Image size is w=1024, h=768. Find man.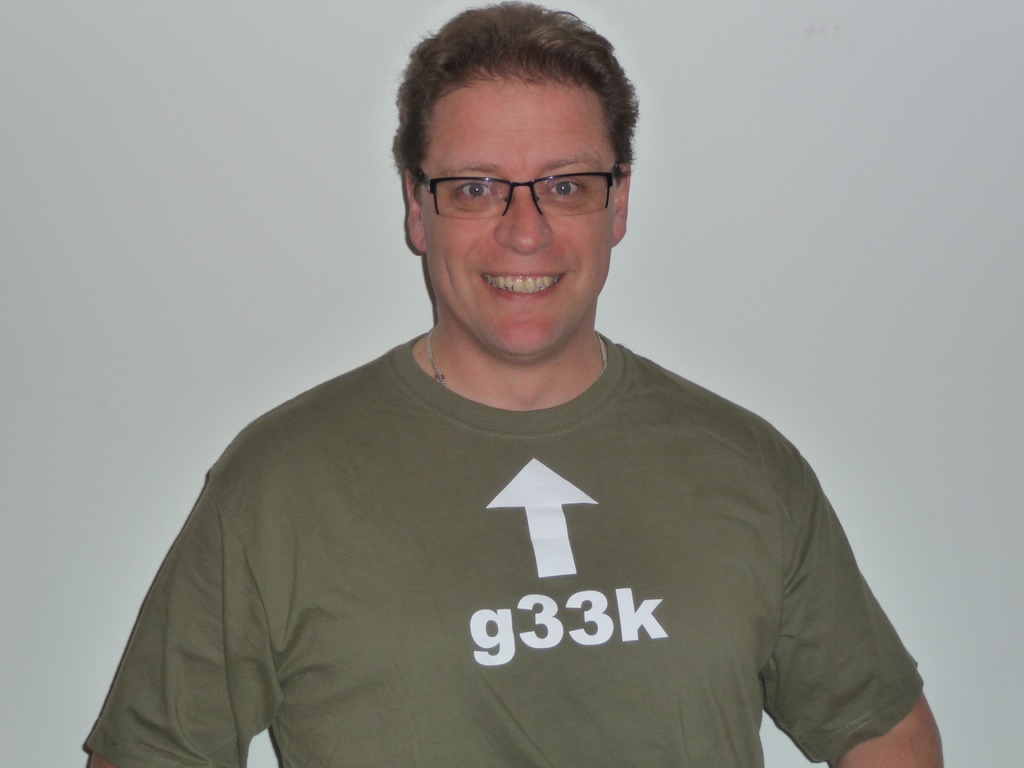
x1=83, y1=0, x2=943, y2=767.
